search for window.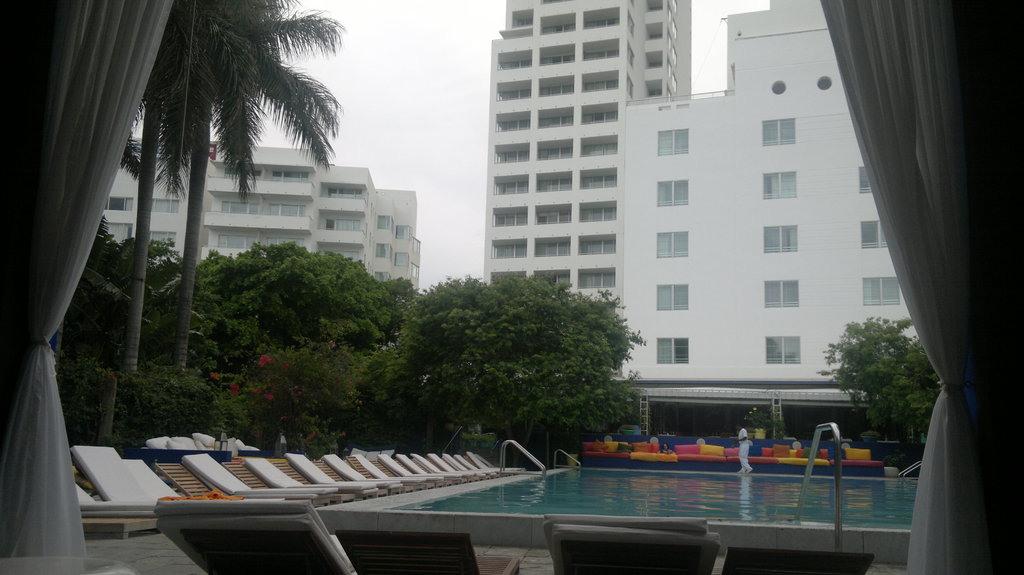
Found at (657, 231, 687, 257).
